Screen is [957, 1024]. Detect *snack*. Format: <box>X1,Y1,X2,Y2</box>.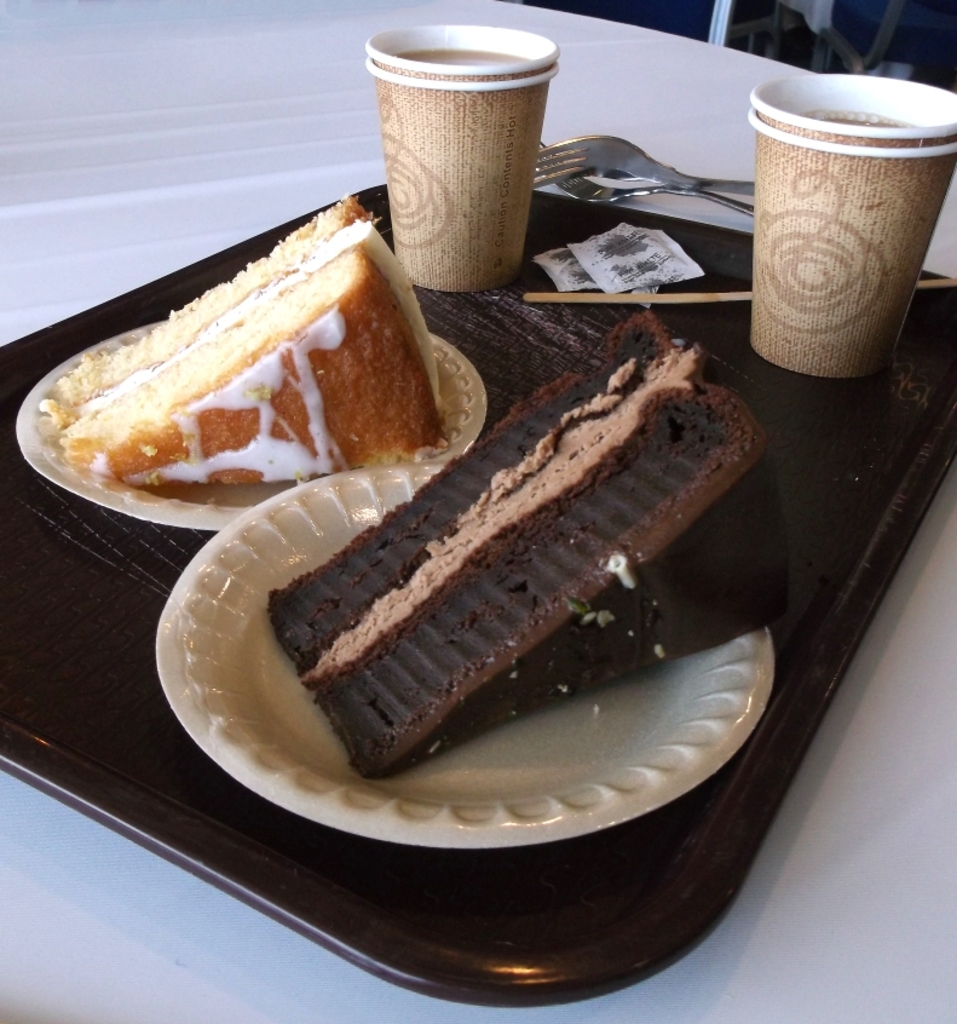
<box>44,199,457,497</box>.
